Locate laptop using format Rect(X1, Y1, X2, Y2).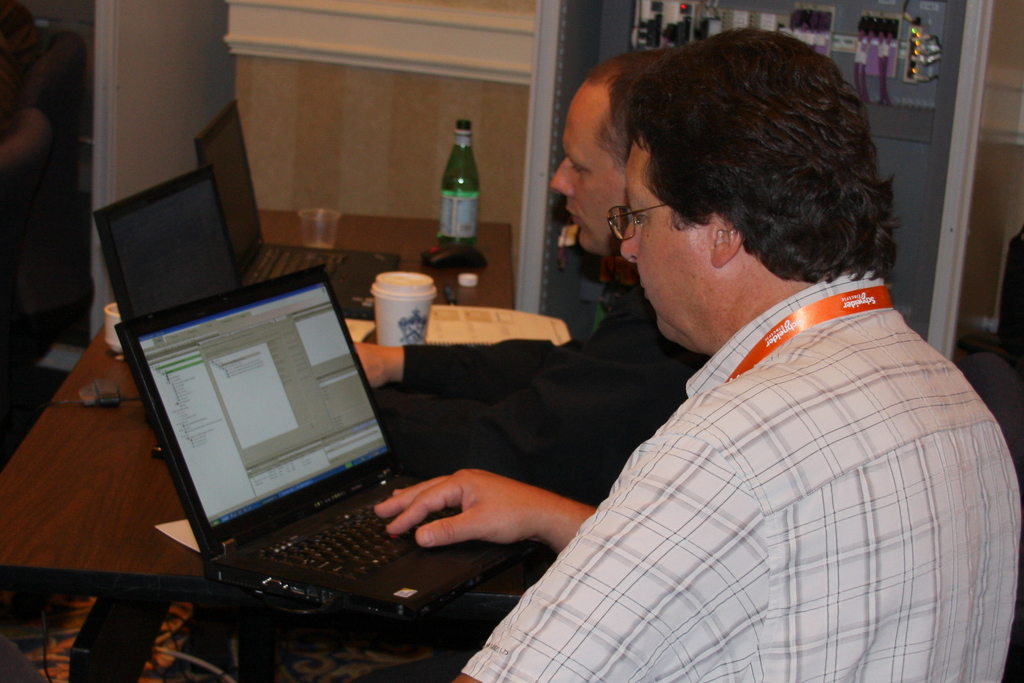
Rect(117, 243, 487, 636).
